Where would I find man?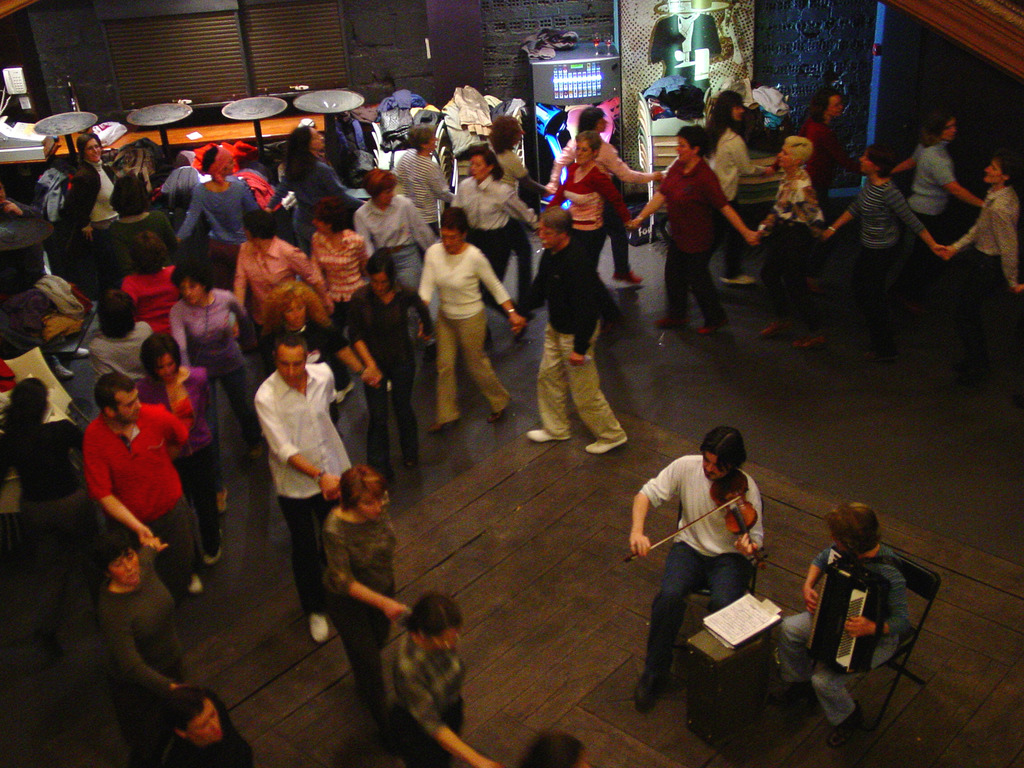
At region(84, 375, 196, 597).
